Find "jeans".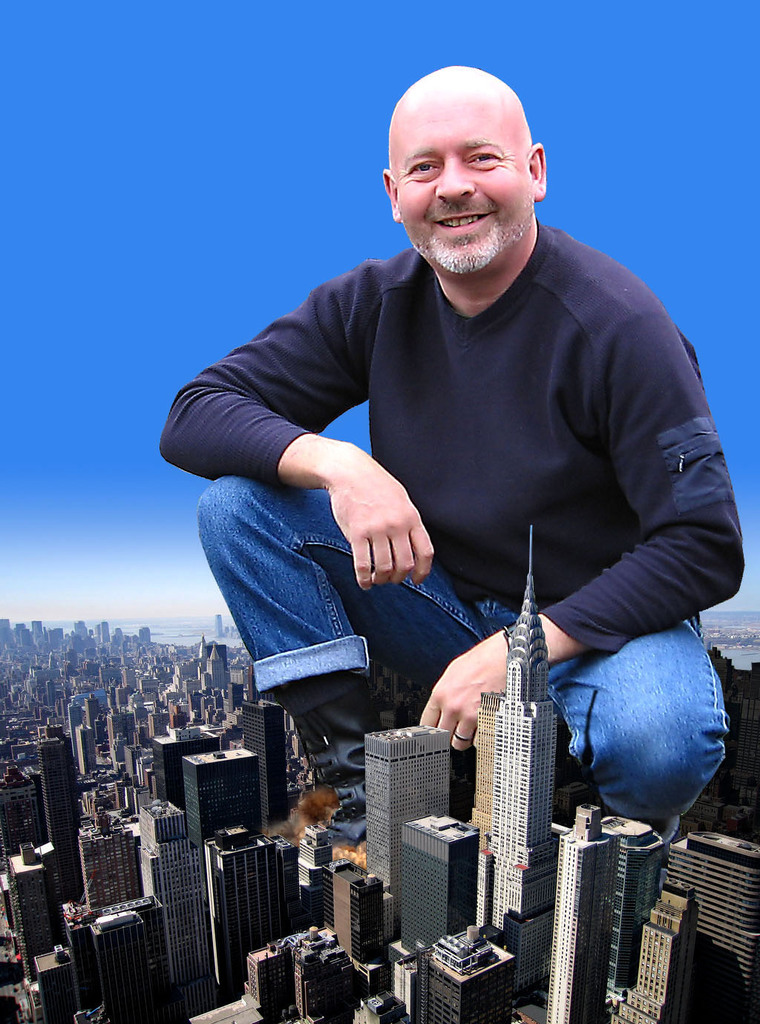
Rect(196, 475, 730, 847).
